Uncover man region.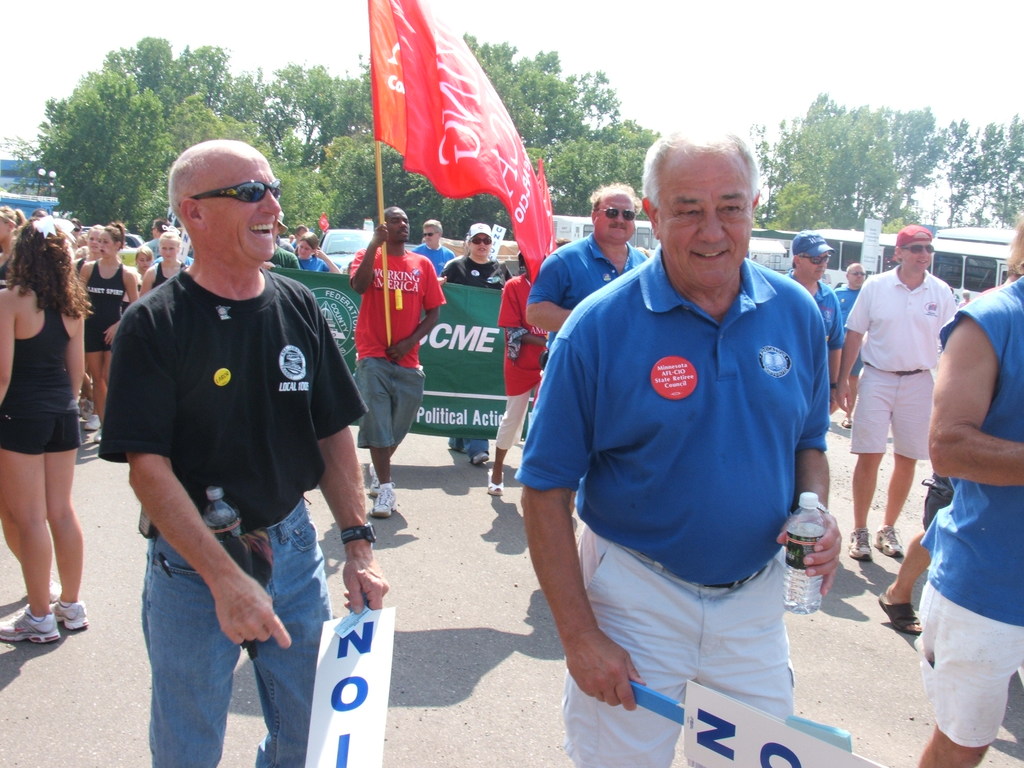
Uncovered: detection(479, 274, 557, 475).
